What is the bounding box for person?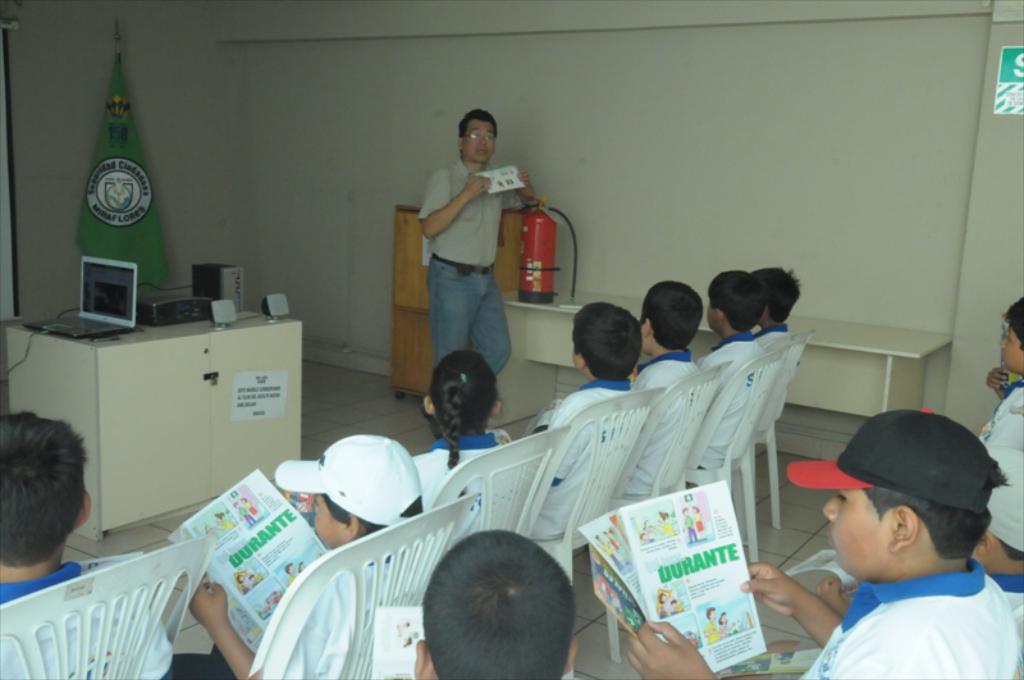
region(625, 407, 1021, 679).
